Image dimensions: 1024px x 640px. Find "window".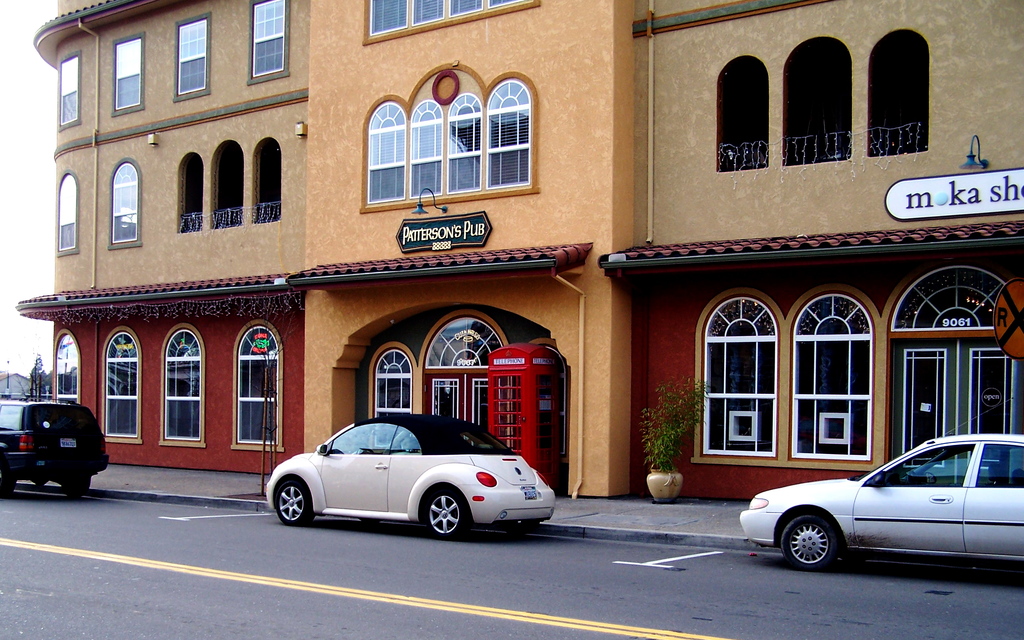
[left=53, top=171, right=76, bottom=258].
